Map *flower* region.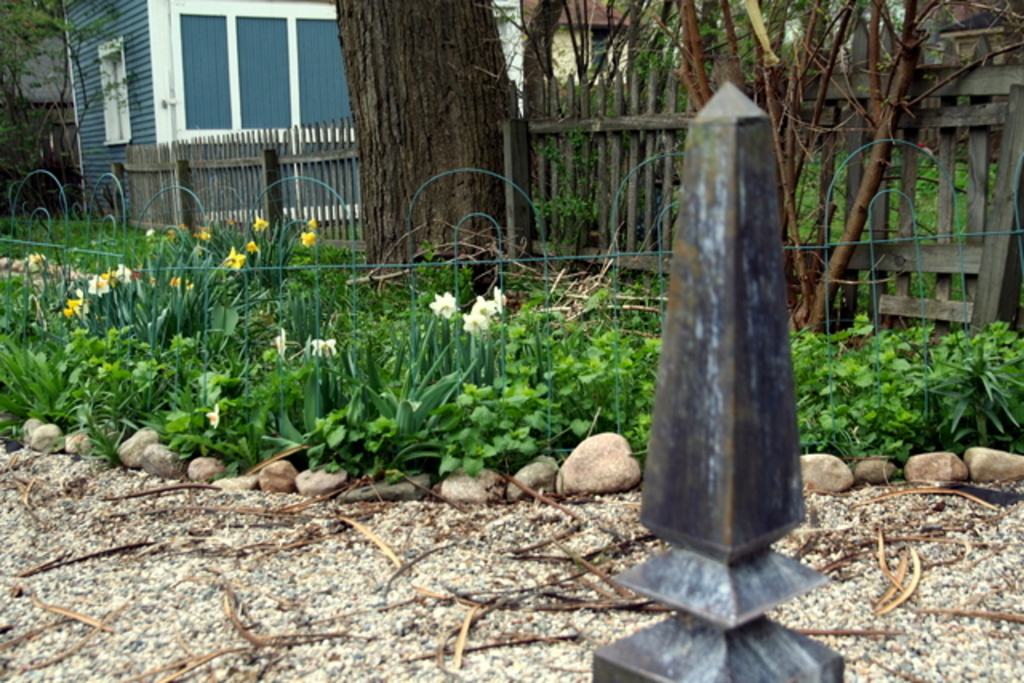
Mapped to 208/405/218/429.
